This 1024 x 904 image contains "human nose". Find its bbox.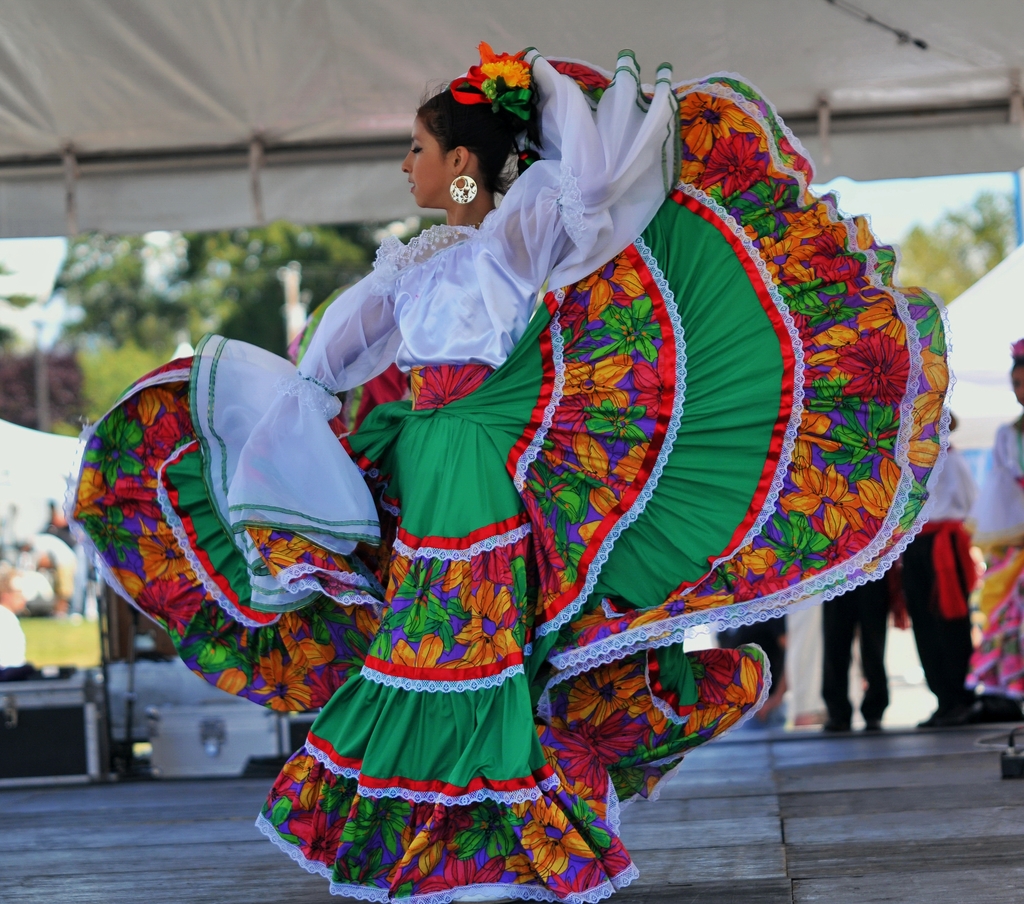
Rect(403, 150, 411, 175).
